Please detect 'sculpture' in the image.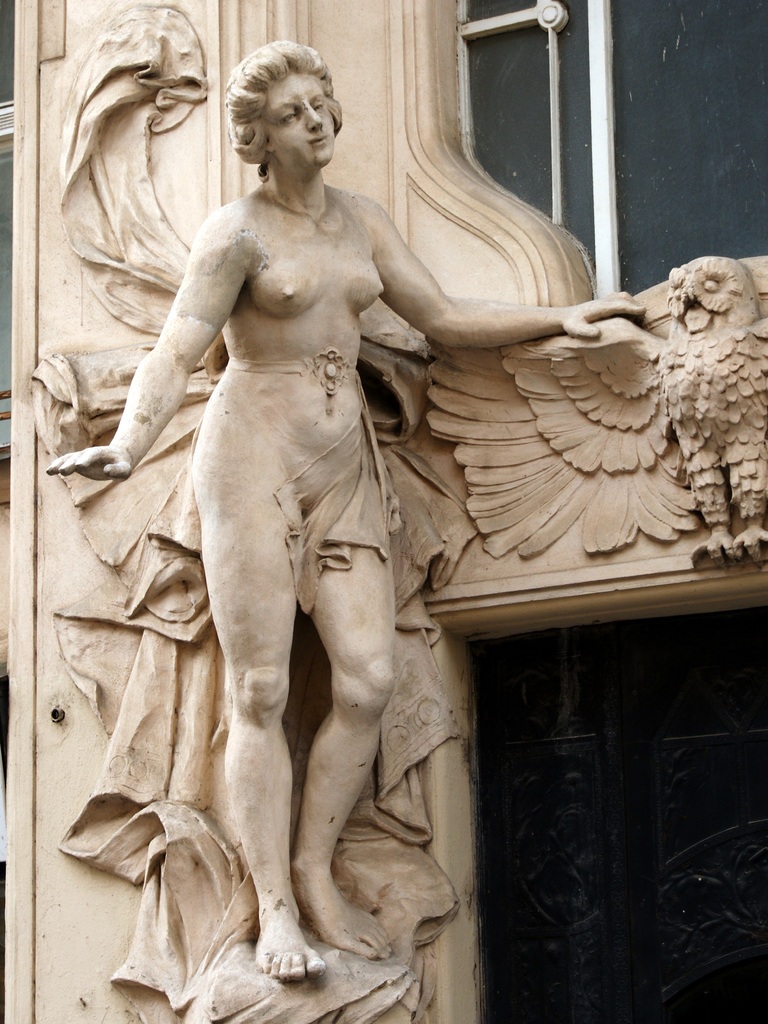
select_region(635, 252, 767, 576).
